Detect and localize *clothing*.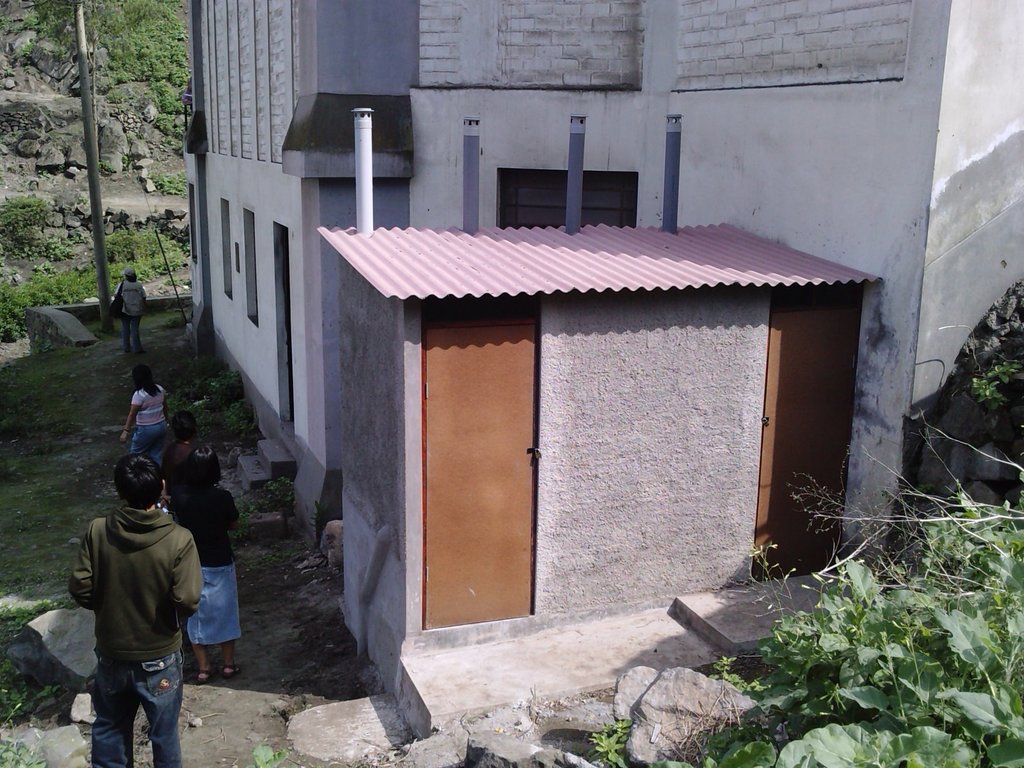
Localized at {"left": 132, "top": 383, "right": 170, "bottom": 465}.
